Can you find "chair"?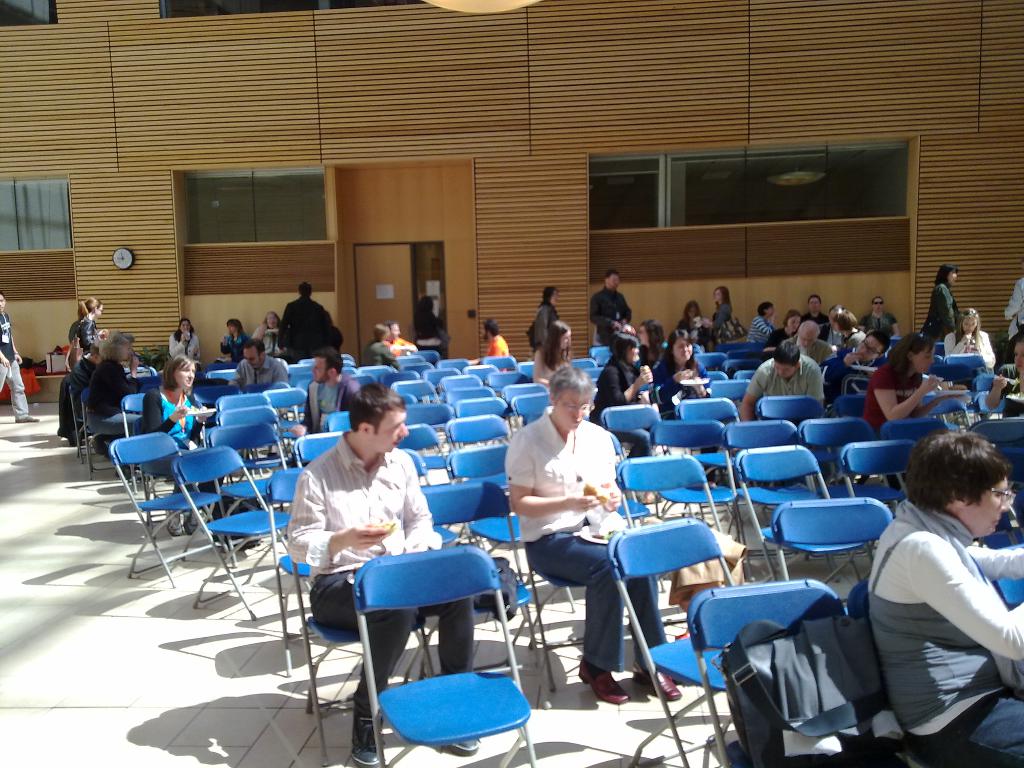
Yes, bounding box: l=342, t=353, r=360, b=378.
